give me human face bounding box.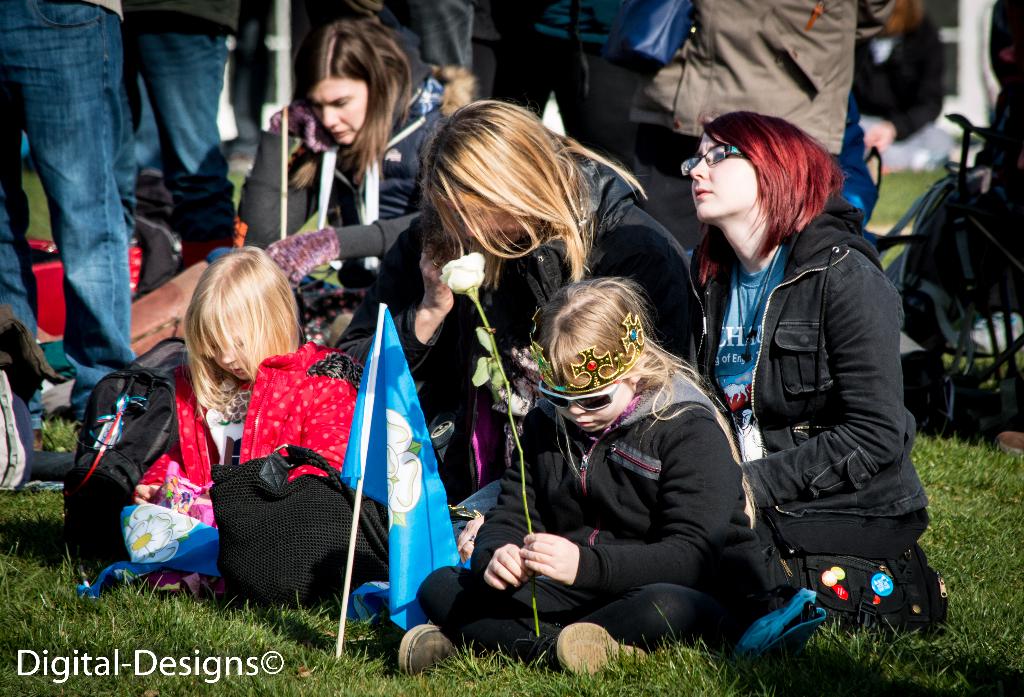
bbox=(438, 182, 514, 242).
